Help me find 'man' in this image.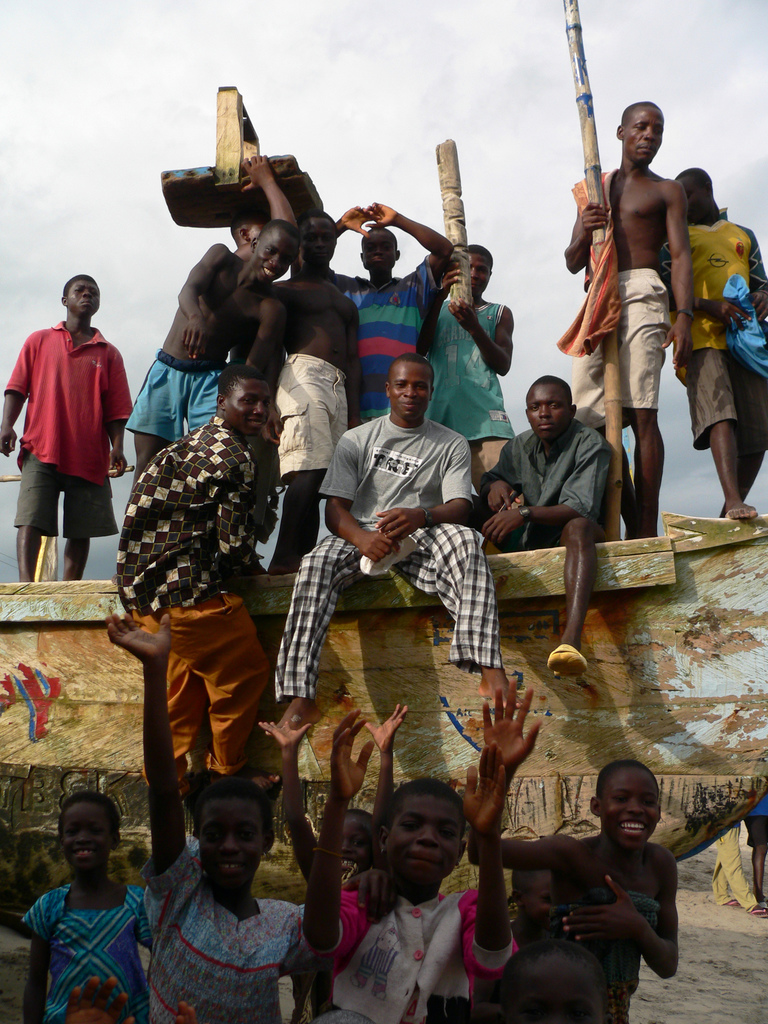
Found it: l=334, t=200, r=457, b=428.
